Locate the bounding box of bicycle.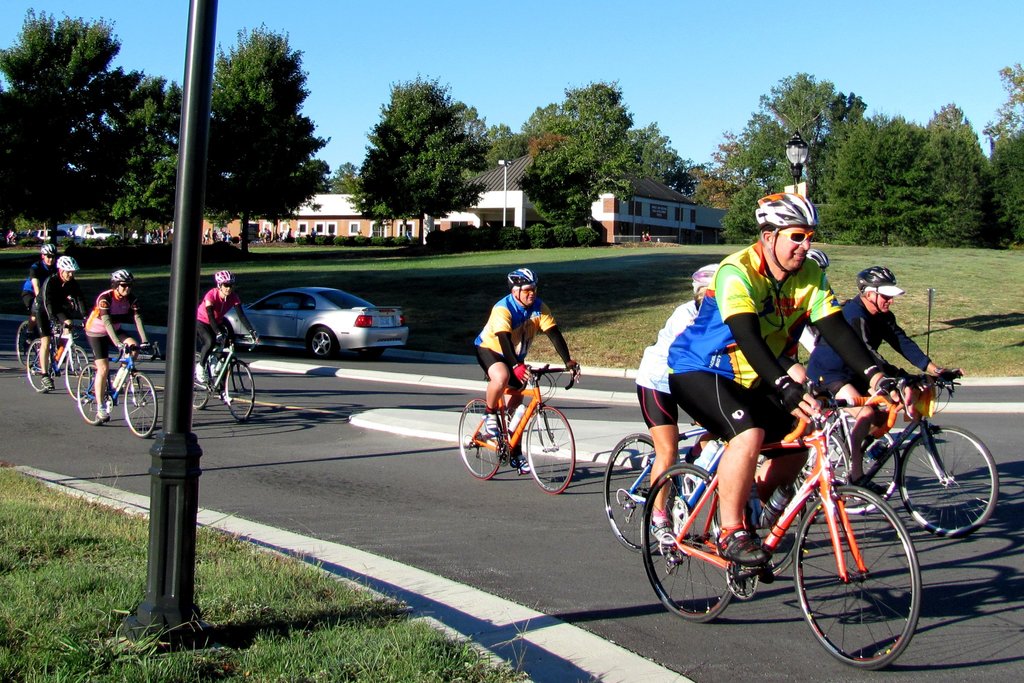
Bounding box: Rect(195, 330, 260, 423).
